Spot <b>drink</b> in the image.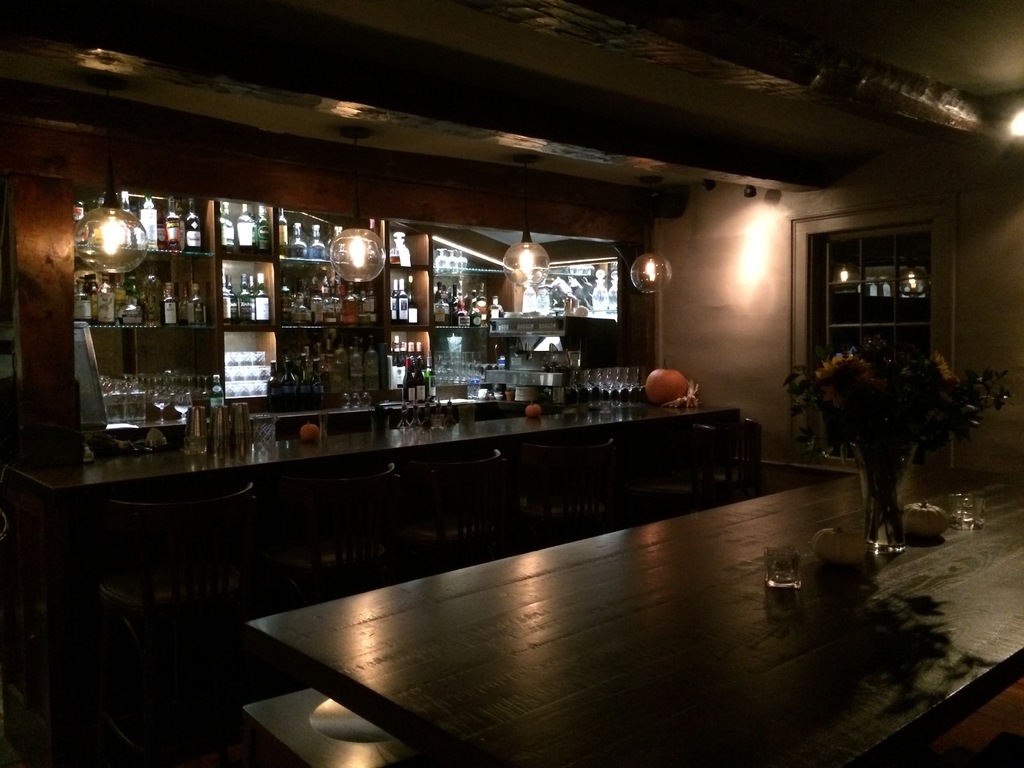
<b>drink</b> found at box(364, 376, 380, 392).
